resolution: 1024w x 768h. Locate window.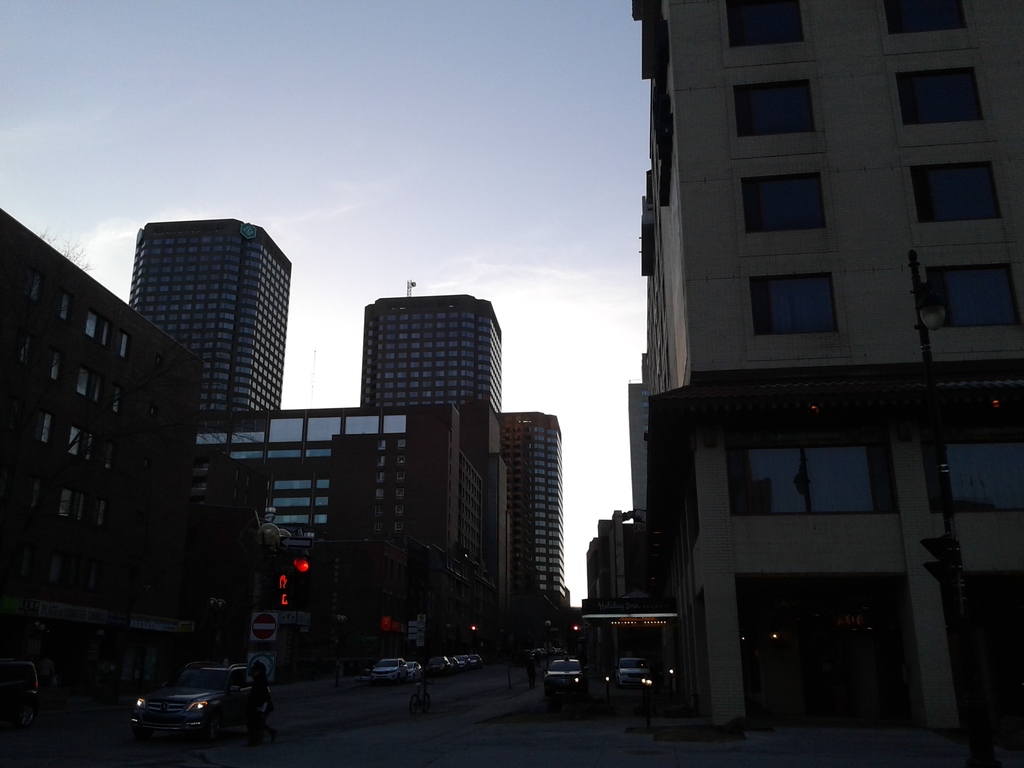
90:435:97:463.
